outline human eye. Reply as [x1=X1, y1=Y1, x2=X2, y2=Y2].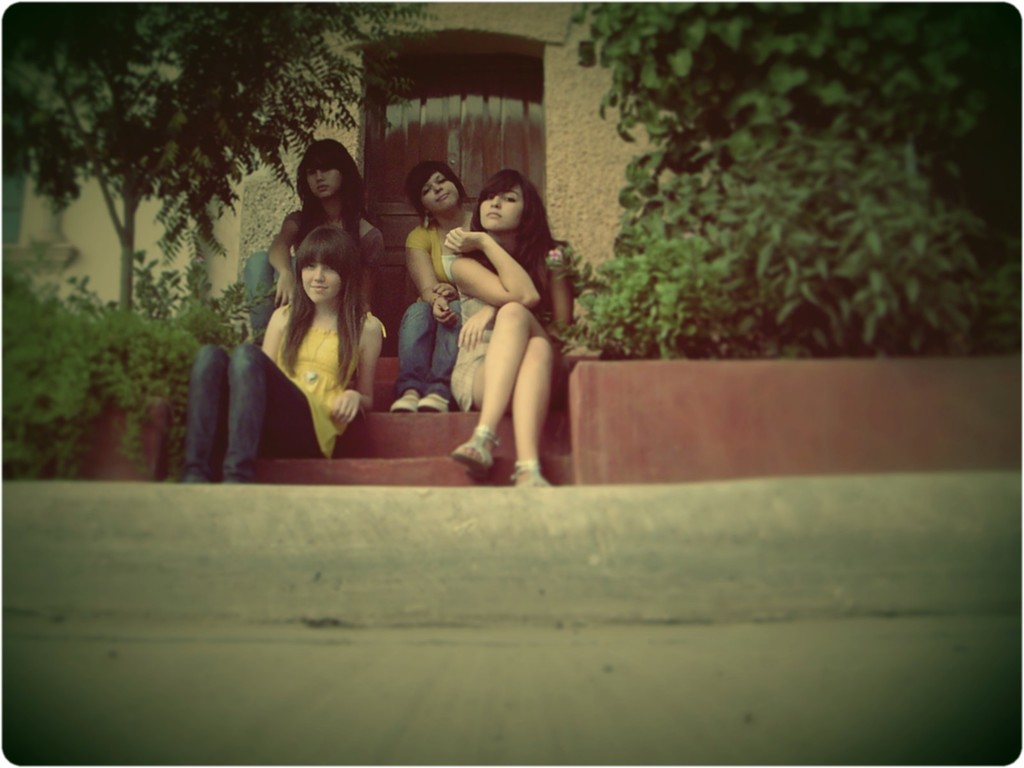
[x1=504, y1=194, x2=517, y2=204].
